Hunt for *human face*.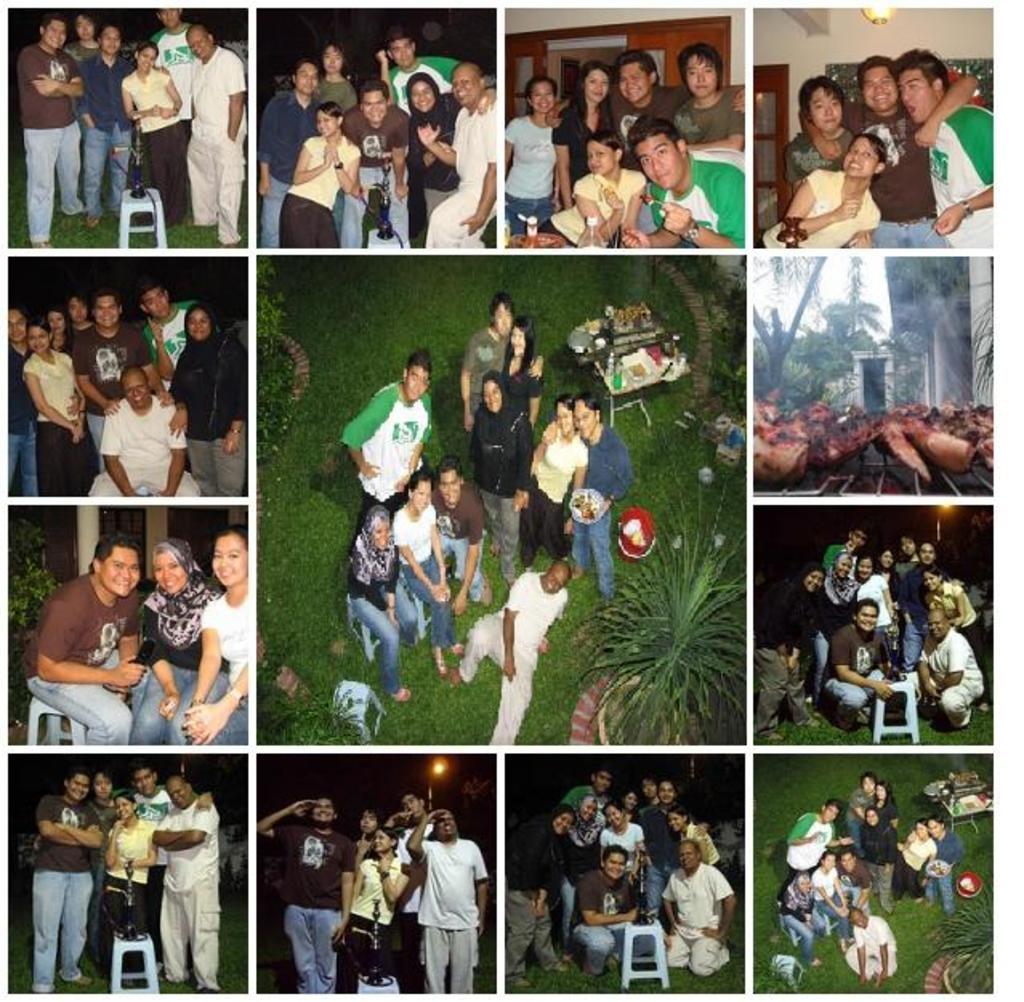
Hunted down at {"left": 835, "top": 552, "right": 851, "bottom": 572}.
